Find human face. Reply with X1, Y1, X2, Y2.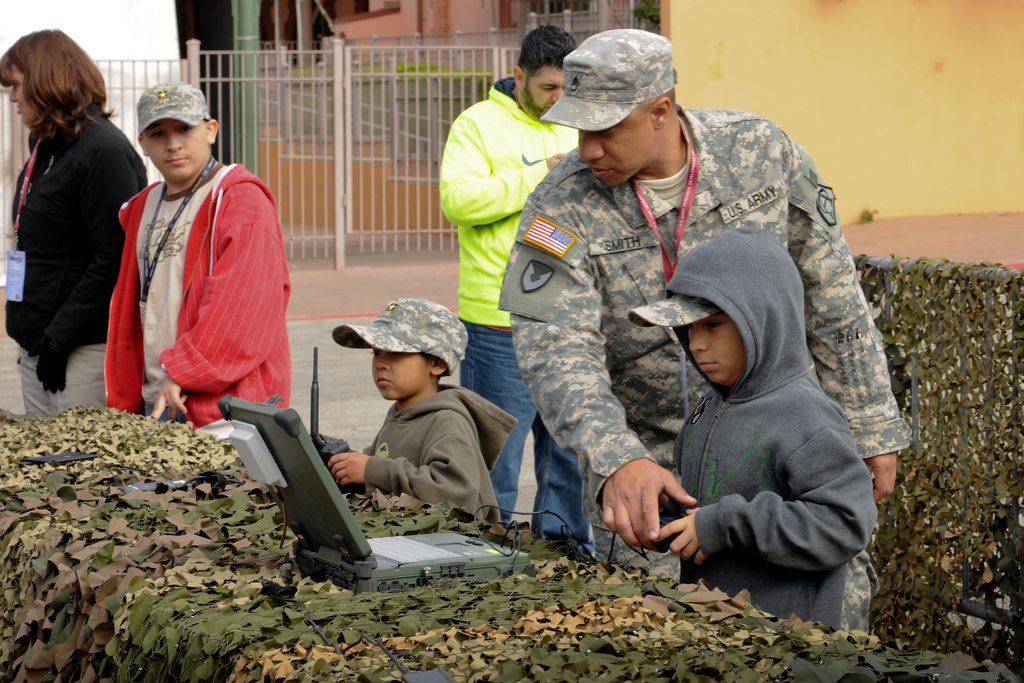
5, 81, 31, 119.
